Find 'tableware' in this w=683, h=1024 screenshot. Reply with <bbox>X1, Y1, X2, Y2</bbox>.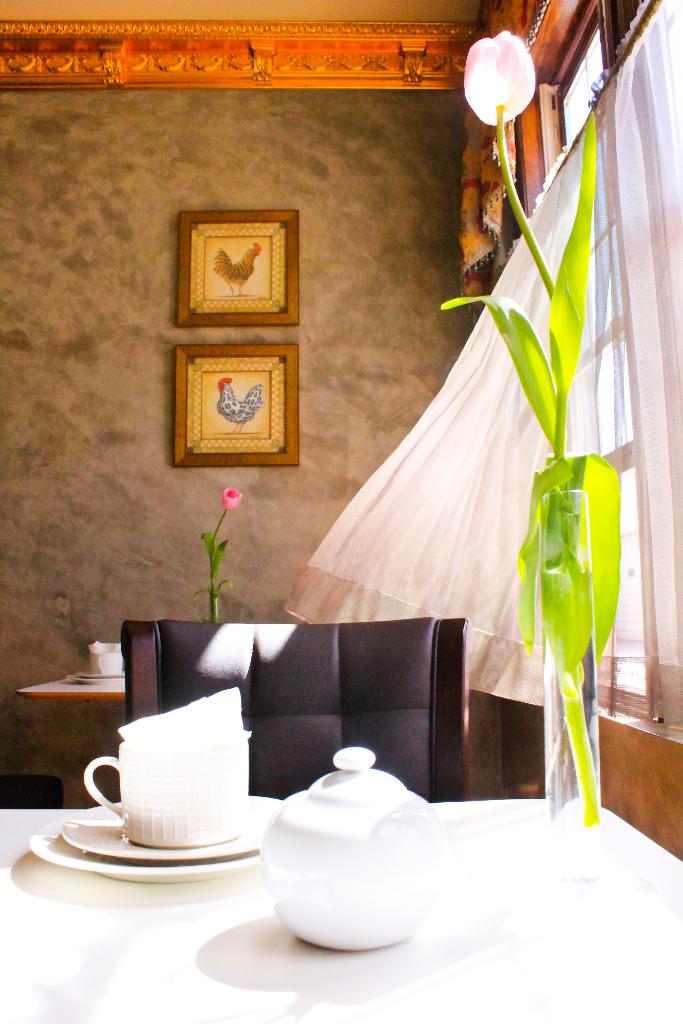
<bbox>73, 671, 131, 685</bbox>.
